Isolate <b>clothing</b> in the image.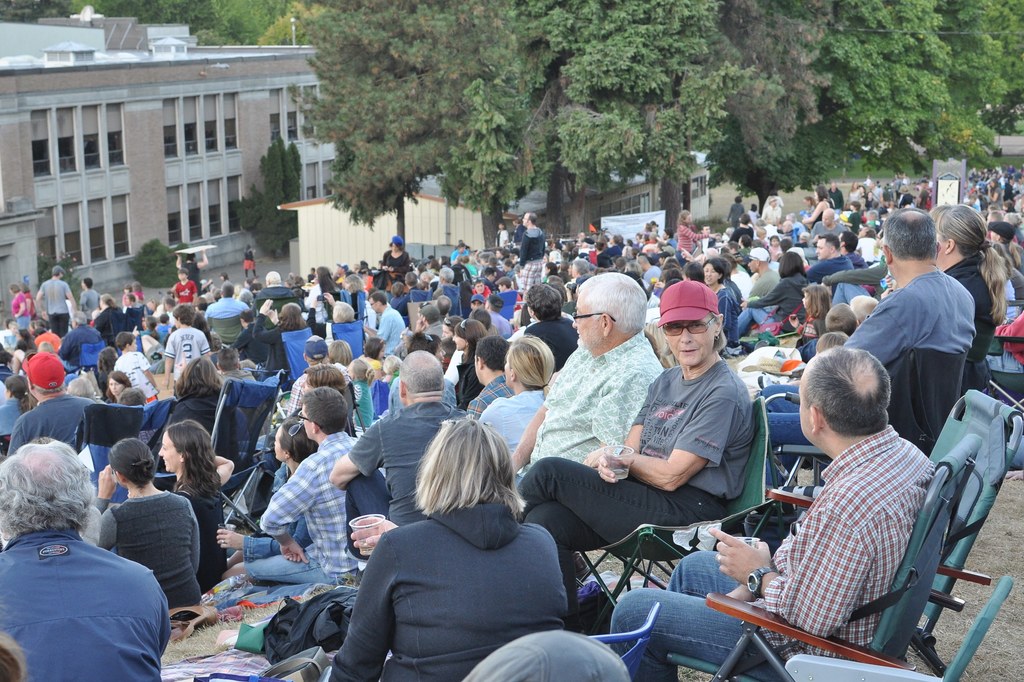
Isolated region: select_region(245, 250, 257, 275).
